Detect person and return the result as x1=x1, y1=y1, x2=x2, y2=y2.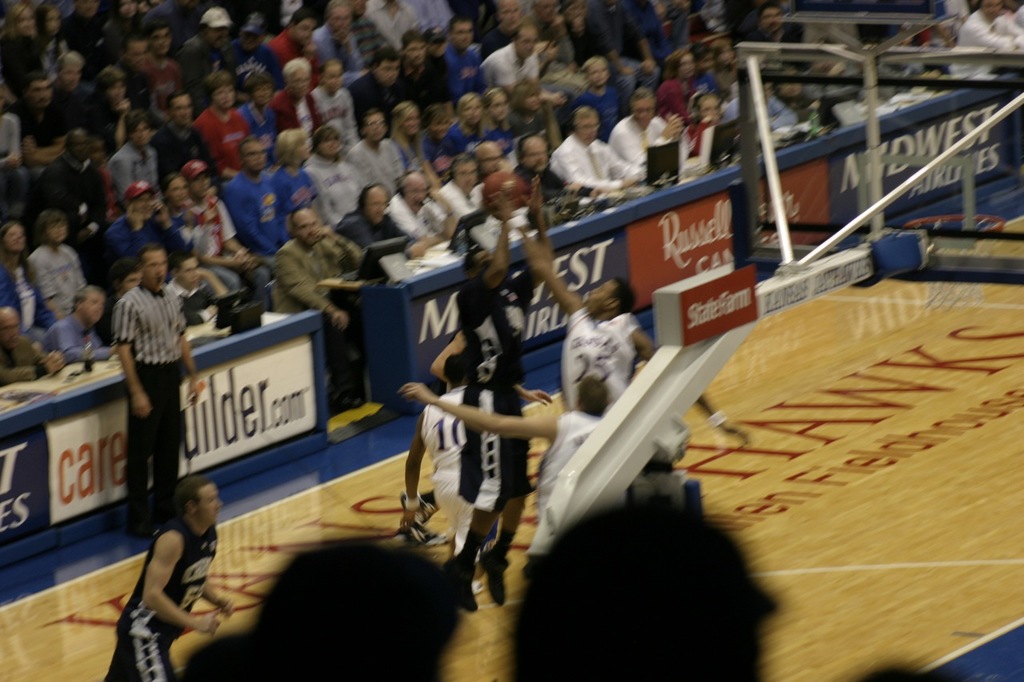
x1=402, y1=330, x2=520, y2=557.
